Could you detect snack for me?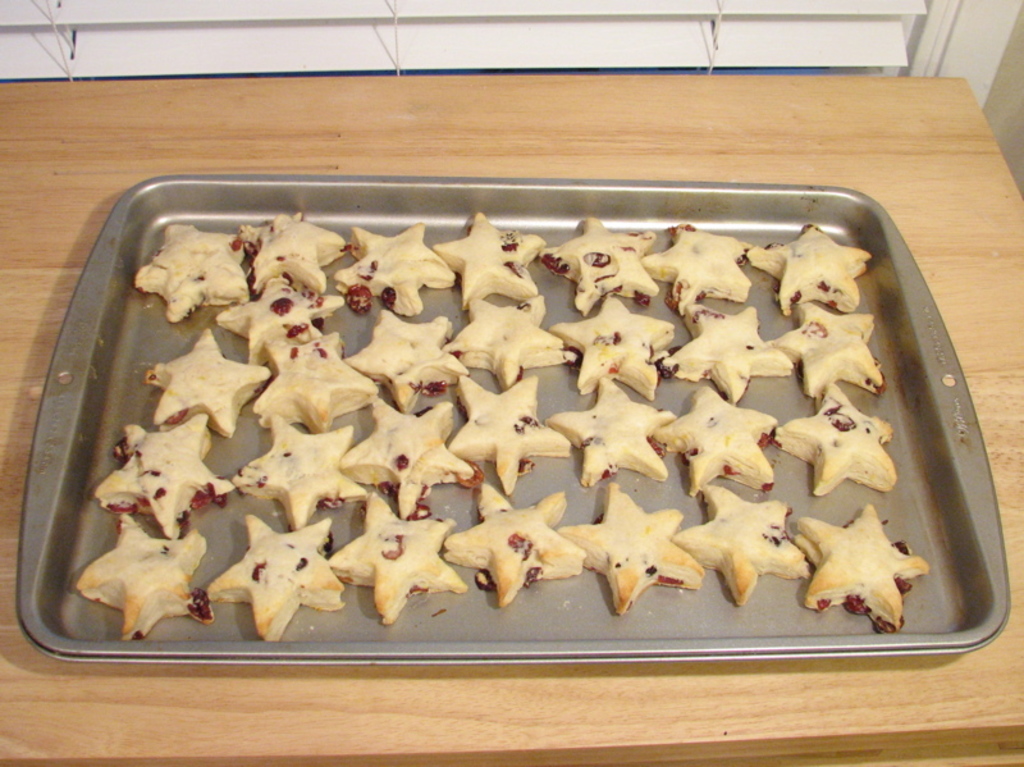
Detection result: bbox(649, 223, 753, 307).
